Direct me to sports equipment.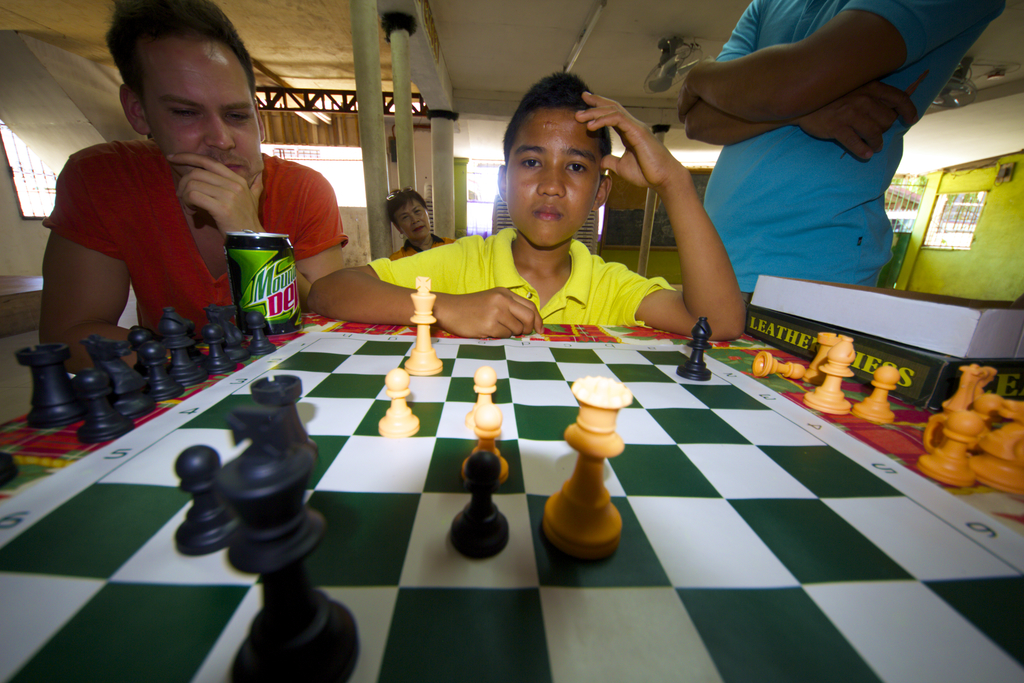
Direction: [x1=458, y1=401, x2=515, y2=489].
